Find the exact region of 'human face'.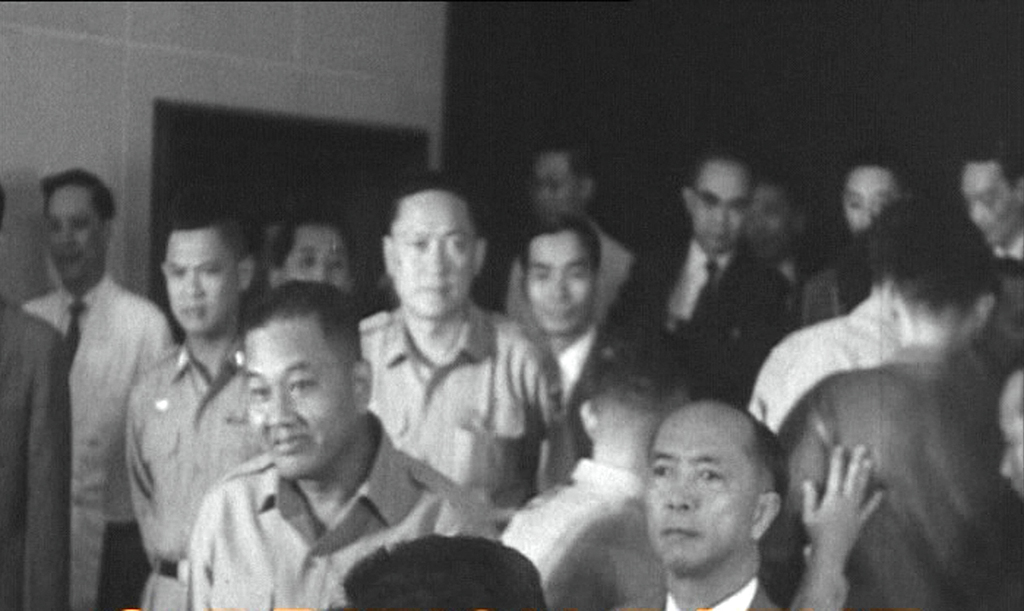
Exact region: (left=841, top=168, right=903, bottom=231).
